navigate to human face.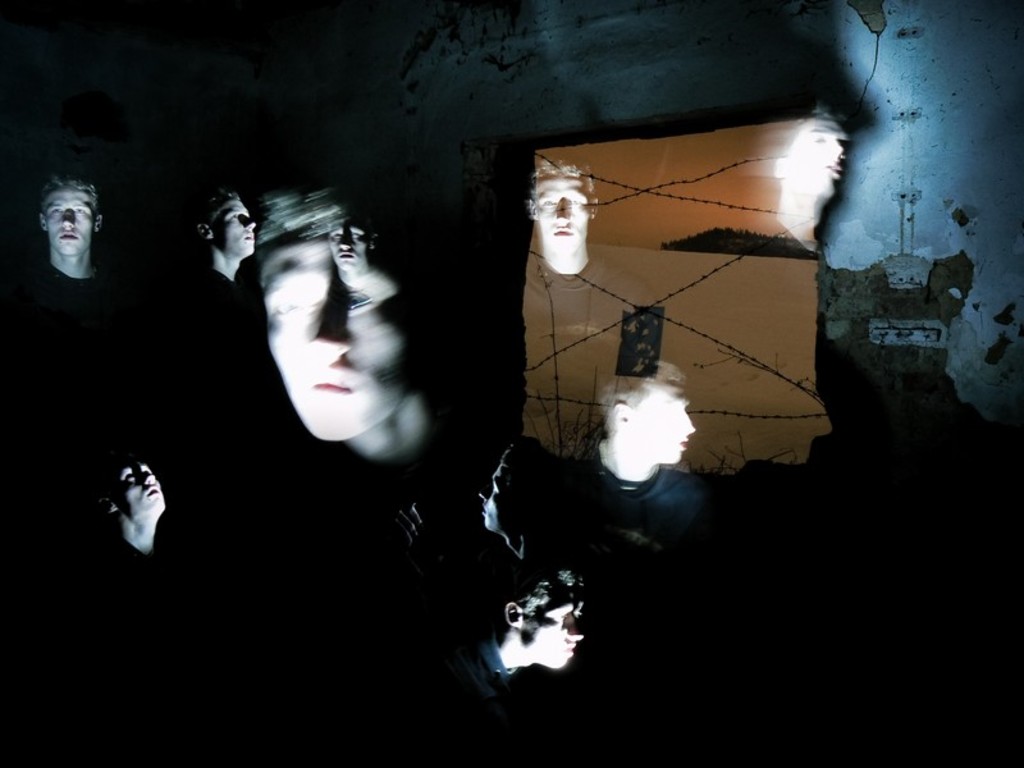
Navigation target: {"x1": 104, "y1": 452, "x2": 173, "y2": 521}.
